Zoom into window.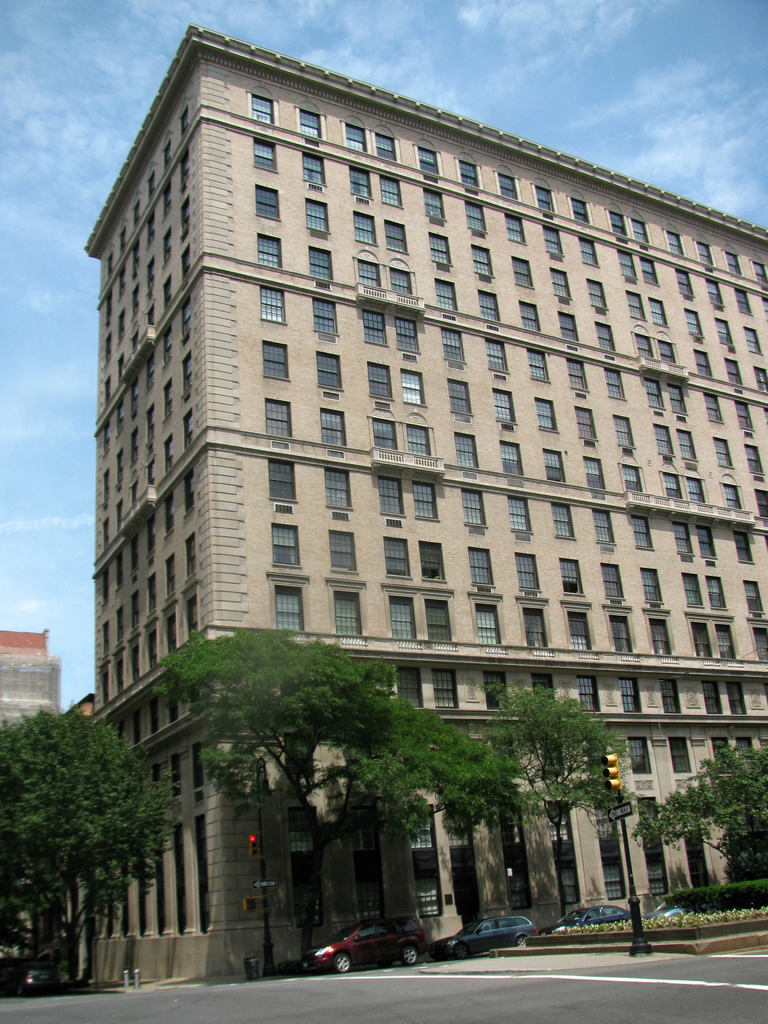
Zoom target: Rect(312, 297, 336, 333).
